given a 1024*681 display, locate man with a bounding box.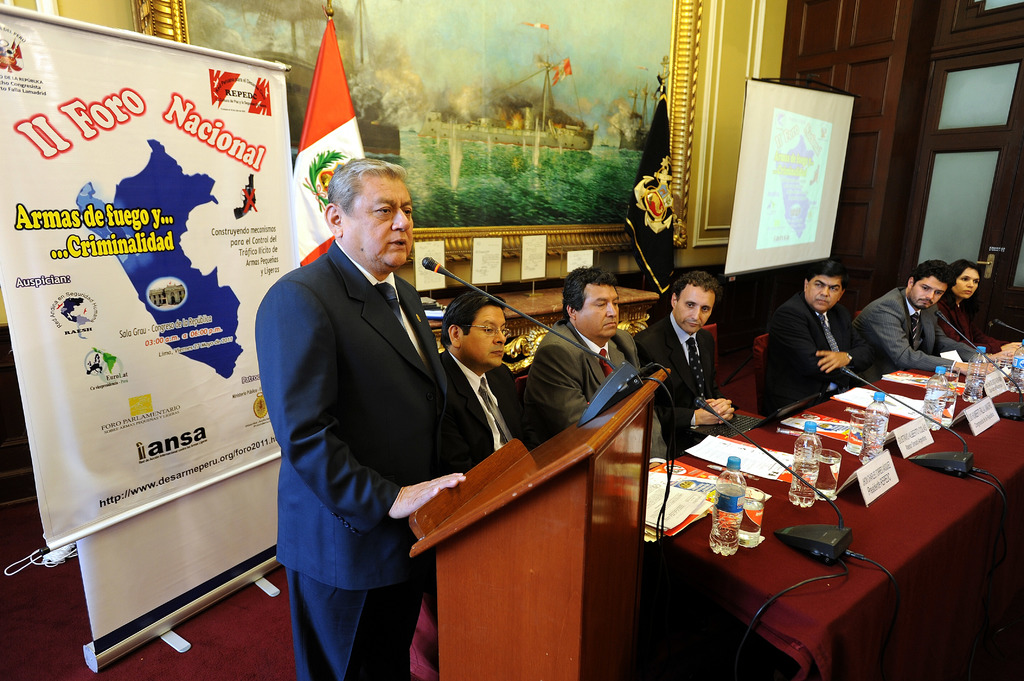
Located: 252:111:507:680.
